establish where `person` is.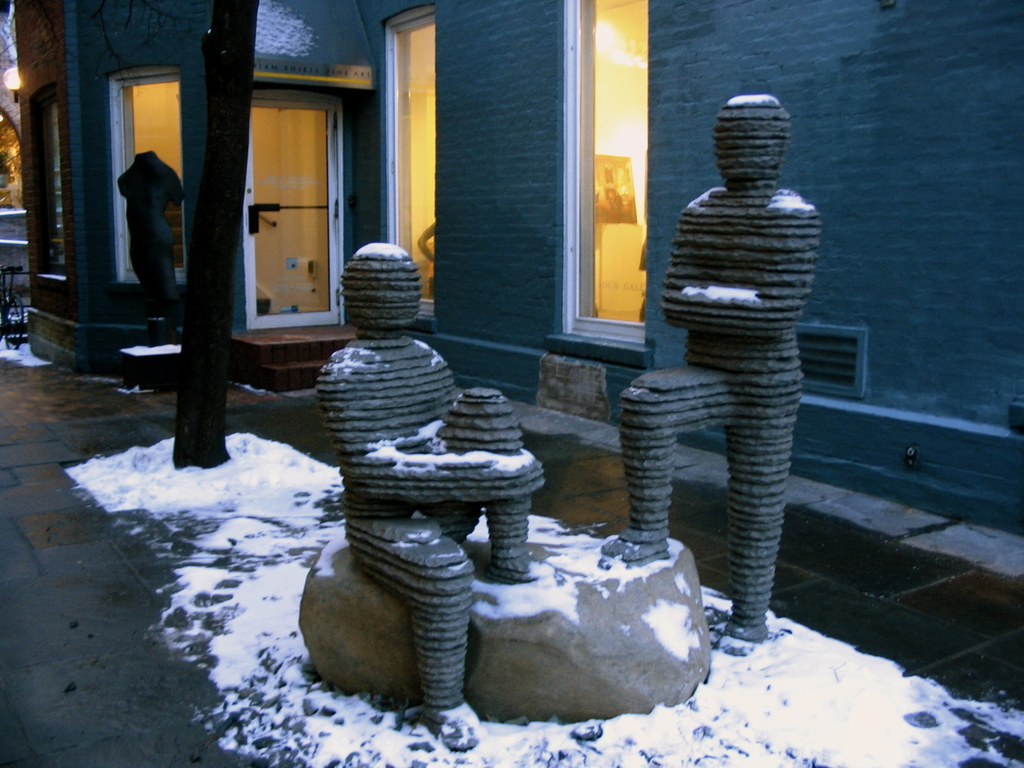
Established at 311,232,550,741.
